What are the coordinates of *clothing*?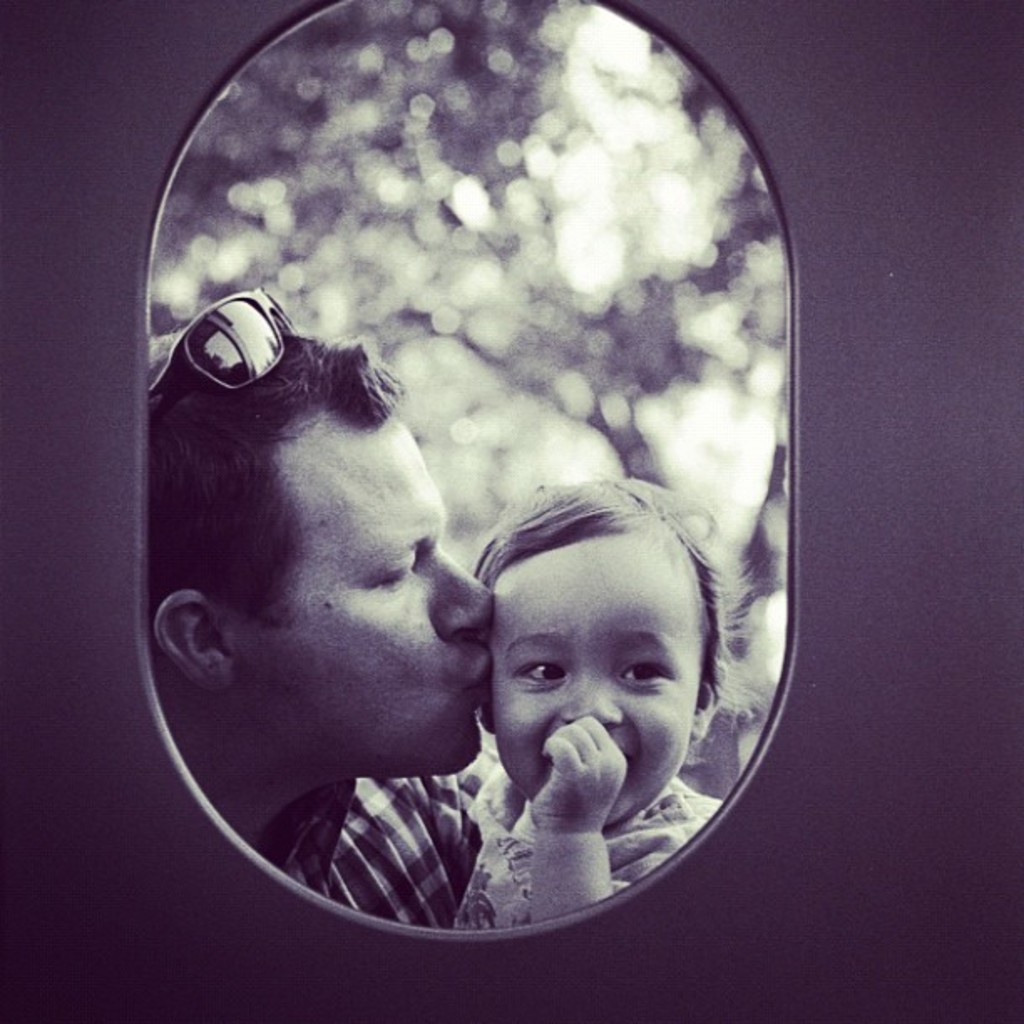
(left=281, top=740, right=497, bottom=929).
